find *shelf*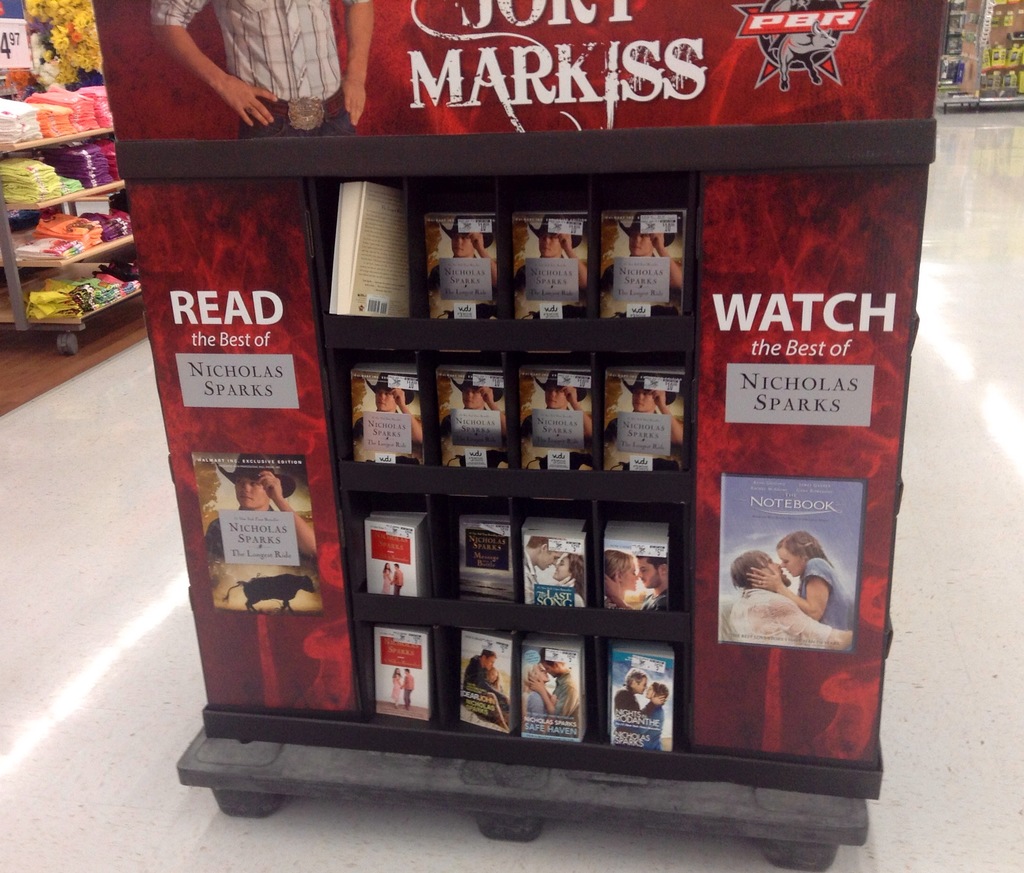
922 0 994 110
